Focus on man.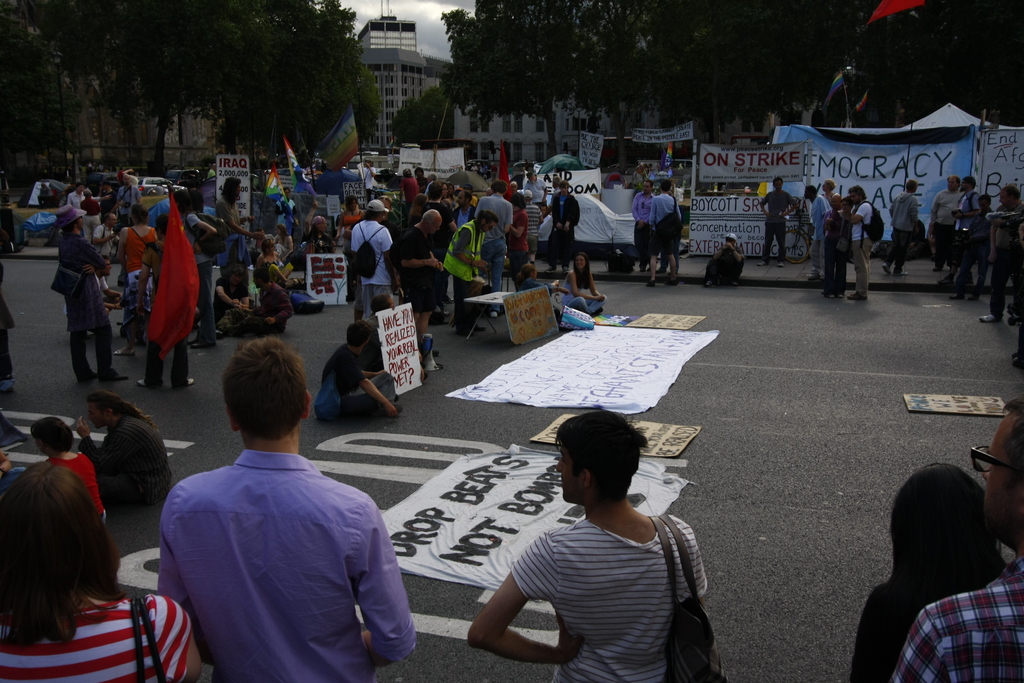
Focused at box=[883, 179, 917, 275].
